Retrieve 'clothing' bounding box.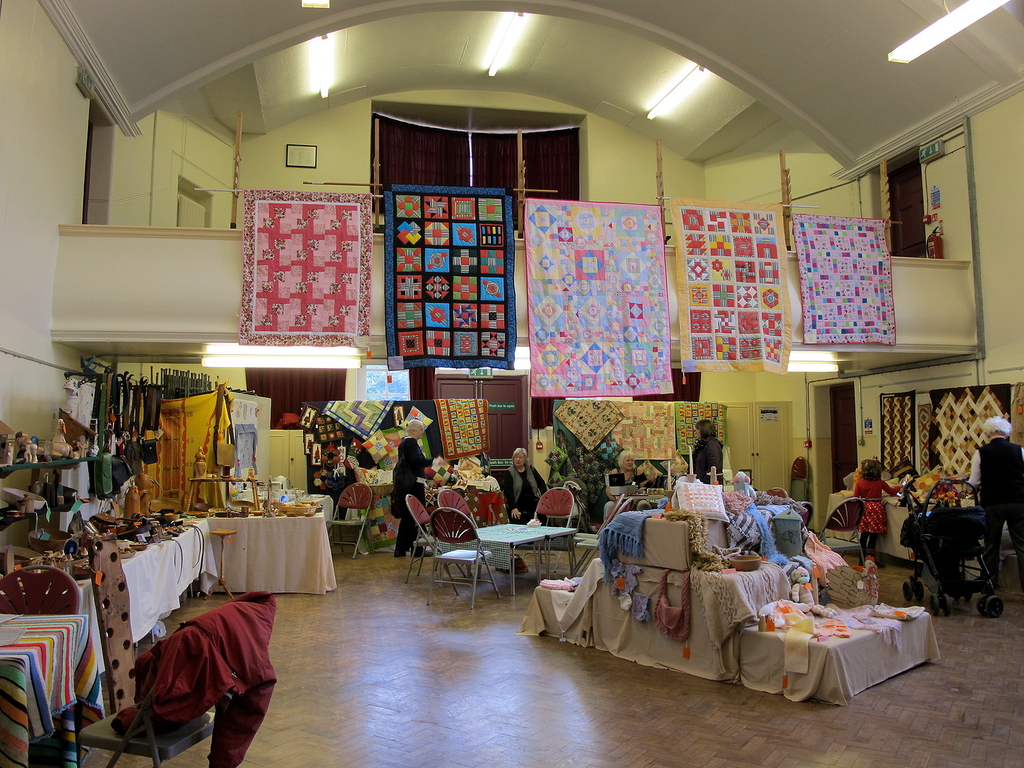
Bounding box: bbox=(966, 432, 1023, 594).
